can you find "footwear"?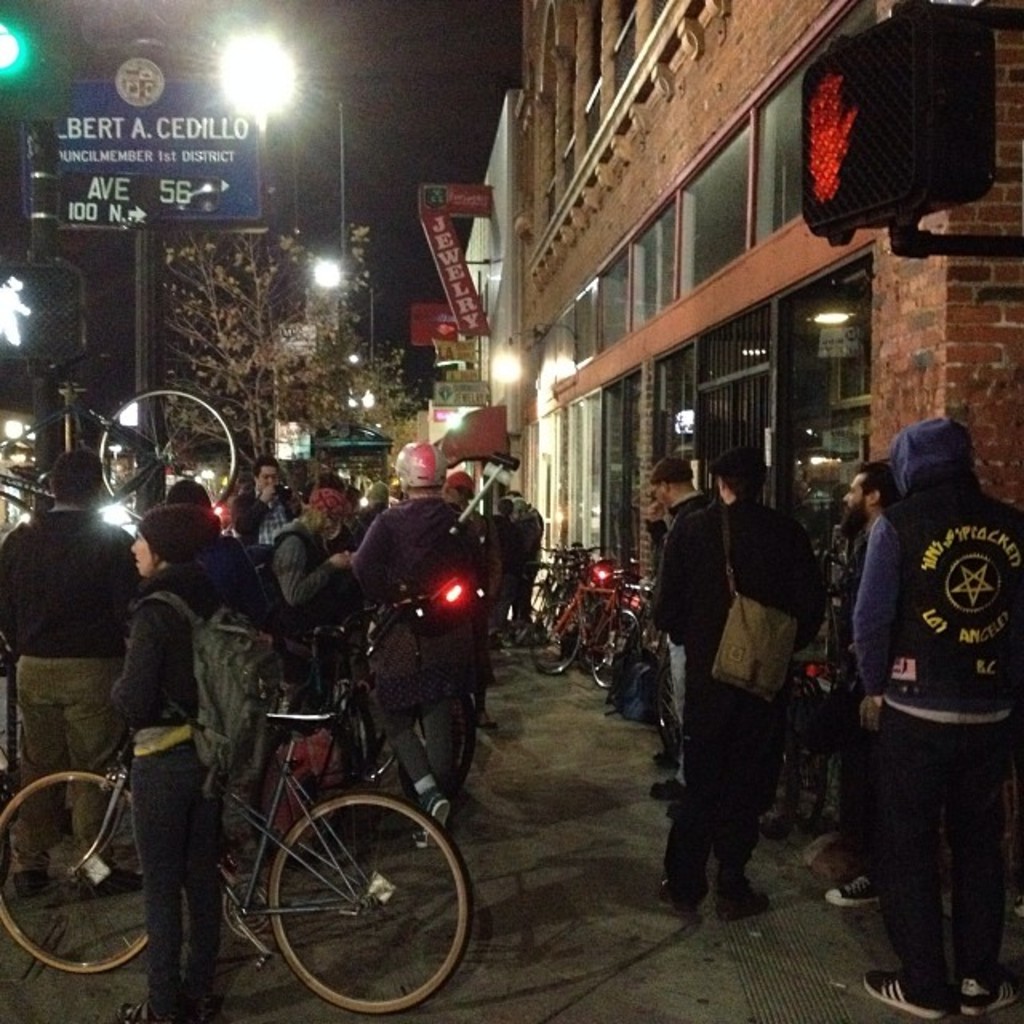
Yes, bounding box: BBox(866, 966, 952, 1016).
